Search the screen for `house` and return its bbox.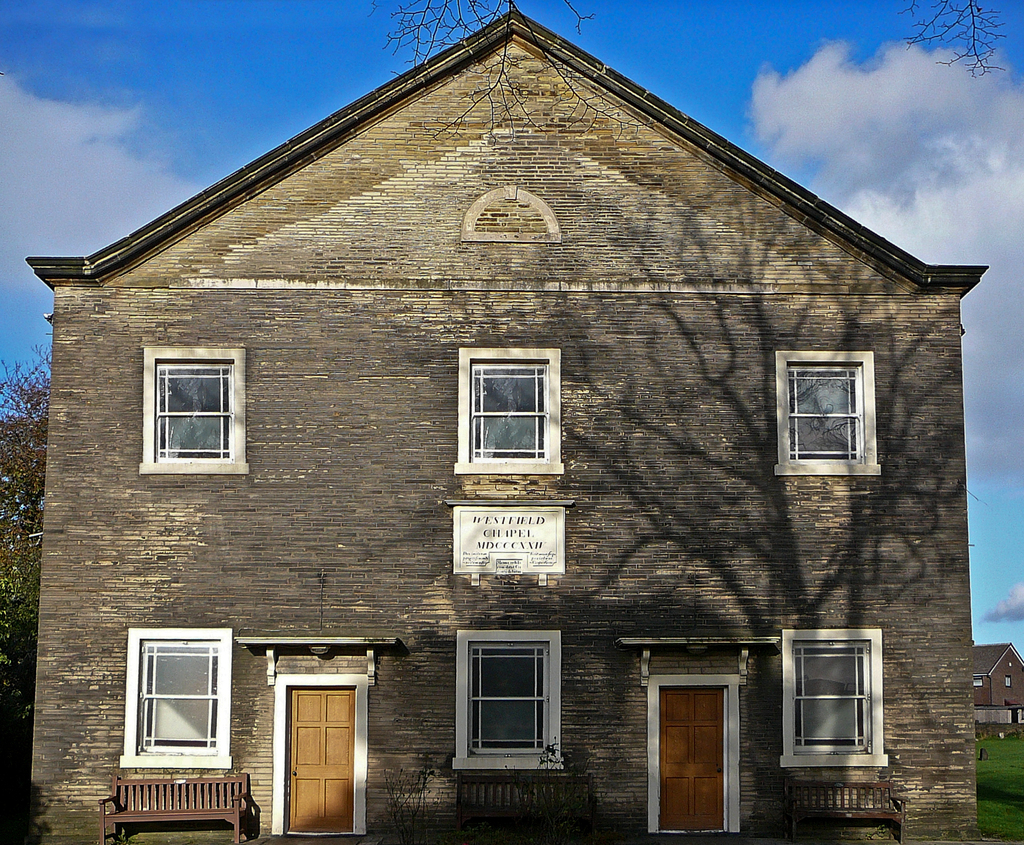
Found: (26,6,989,844).
